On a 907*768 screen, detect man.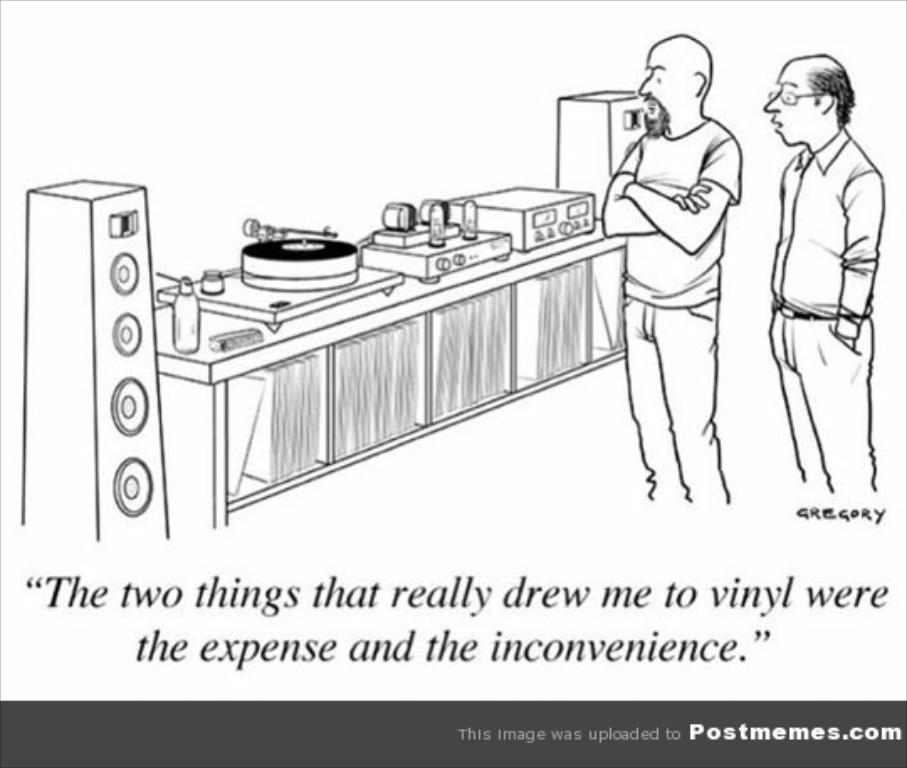
bbox=[606, 44, 739, 501].
